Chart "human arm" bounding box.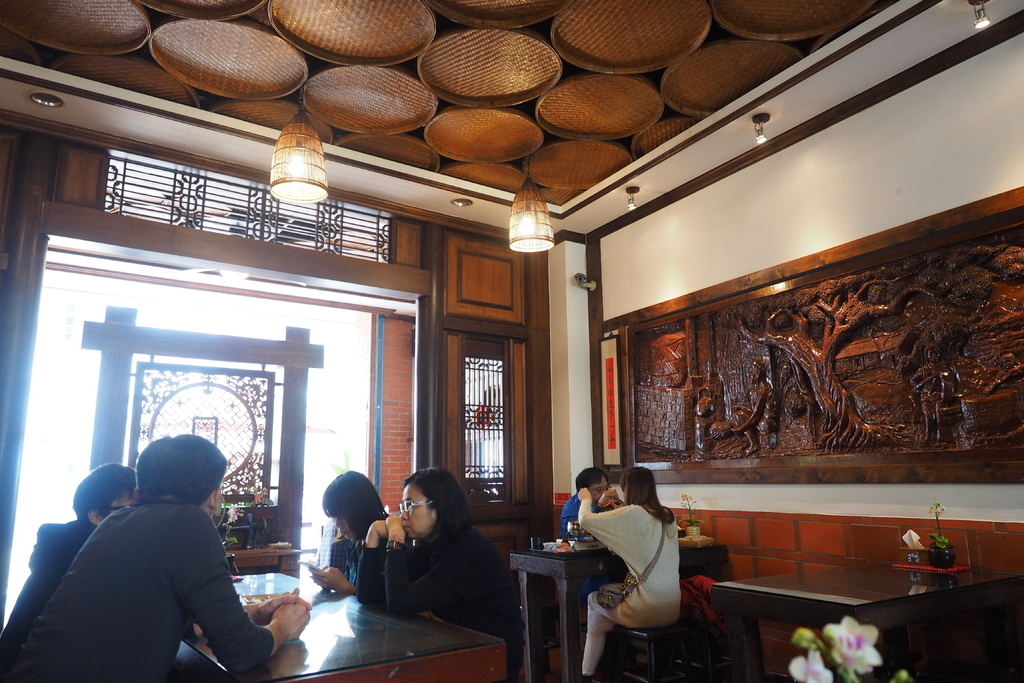
Charted: bbox=[263, 588, 314, 651].
